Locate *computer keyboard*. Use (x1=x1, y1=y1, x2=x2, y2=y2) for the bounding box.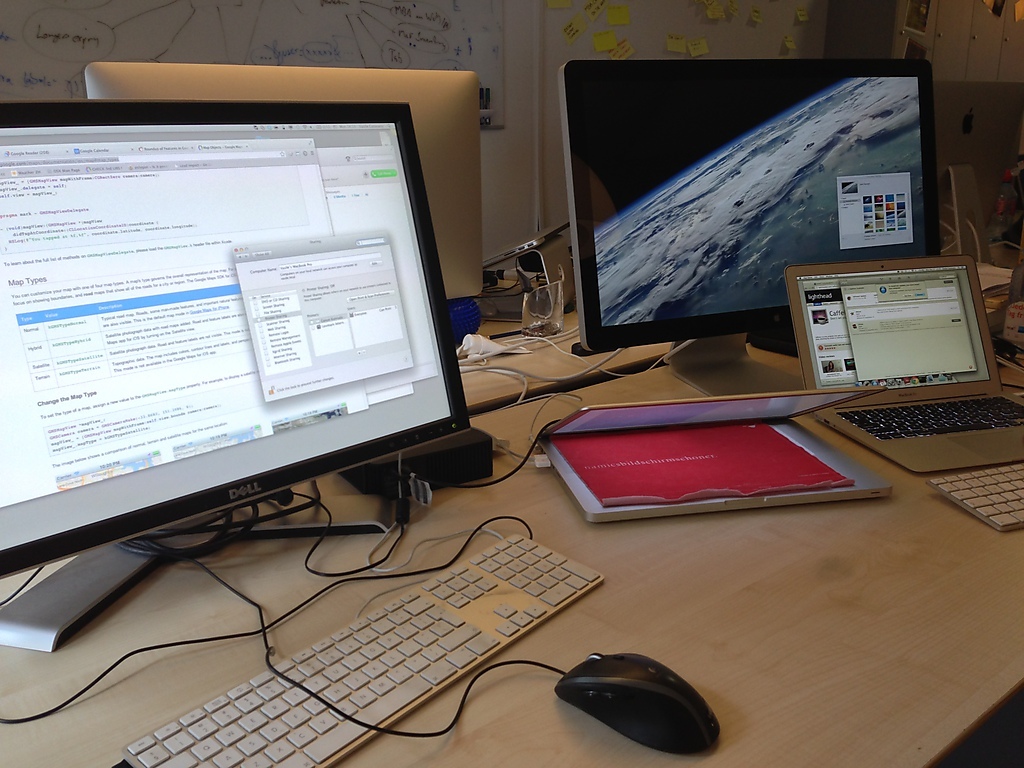
(x1=839, y1=394, x2=1023, y2=441).
